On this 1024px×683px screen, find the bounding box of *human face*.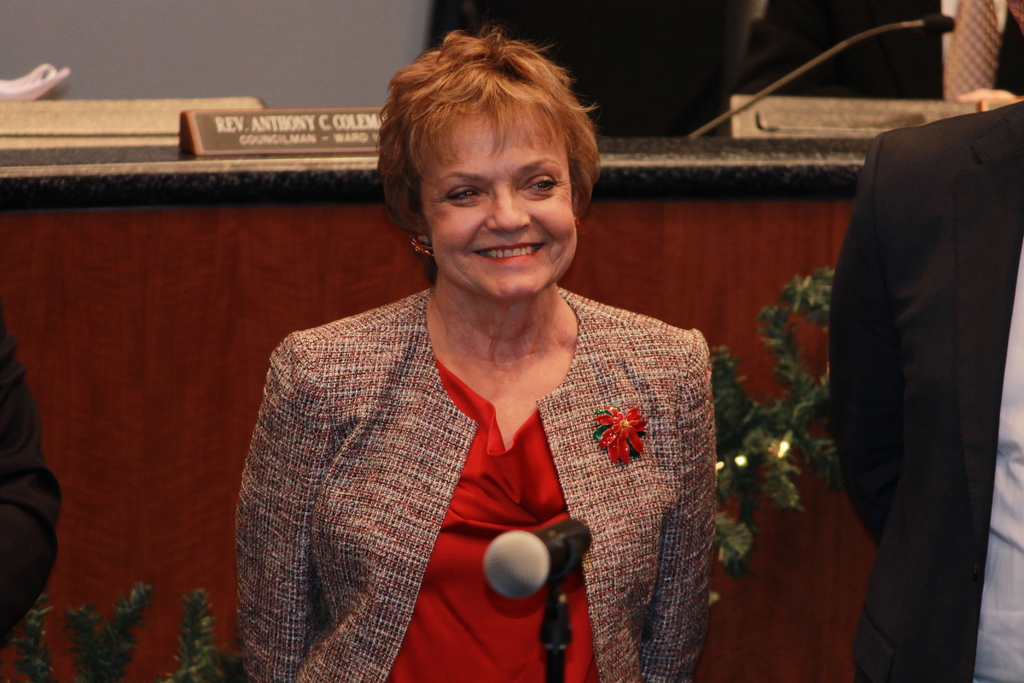
Bounding box: 424/105/581/304.
